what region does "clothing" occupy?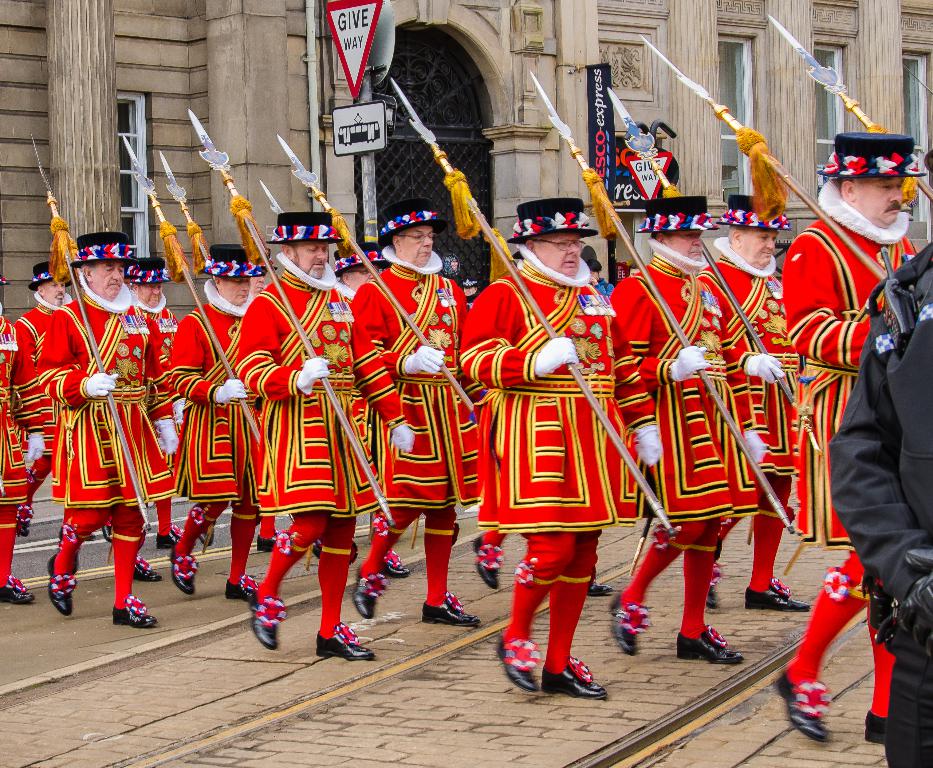
x1=426 y1=520 x2=455 y2=607.
